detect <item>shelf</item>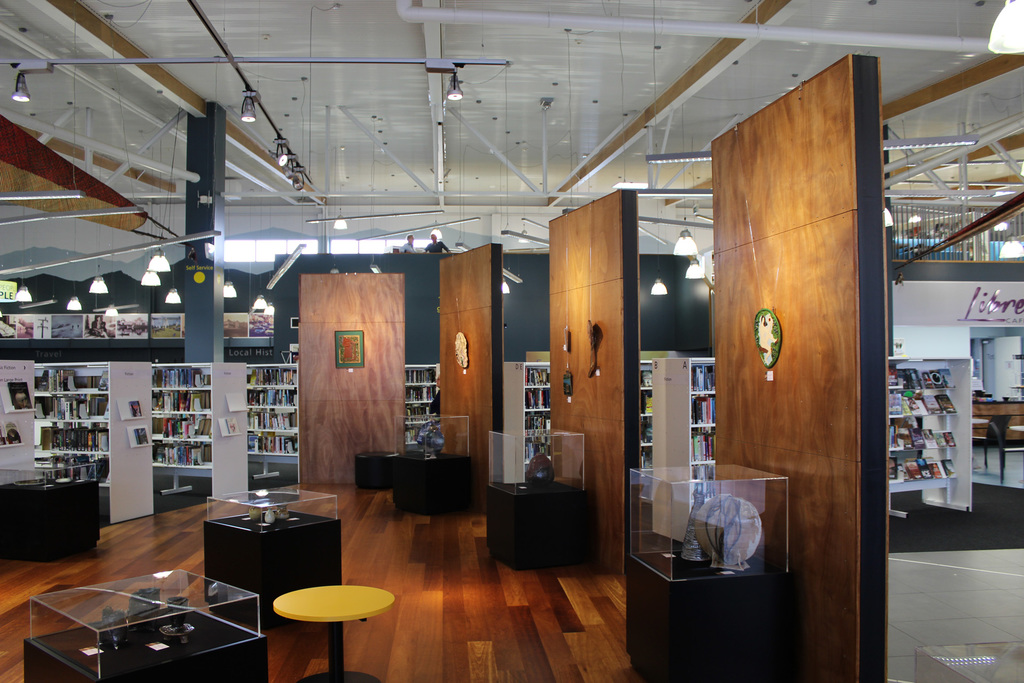
left=522, top=411, right=548, bottom=436
